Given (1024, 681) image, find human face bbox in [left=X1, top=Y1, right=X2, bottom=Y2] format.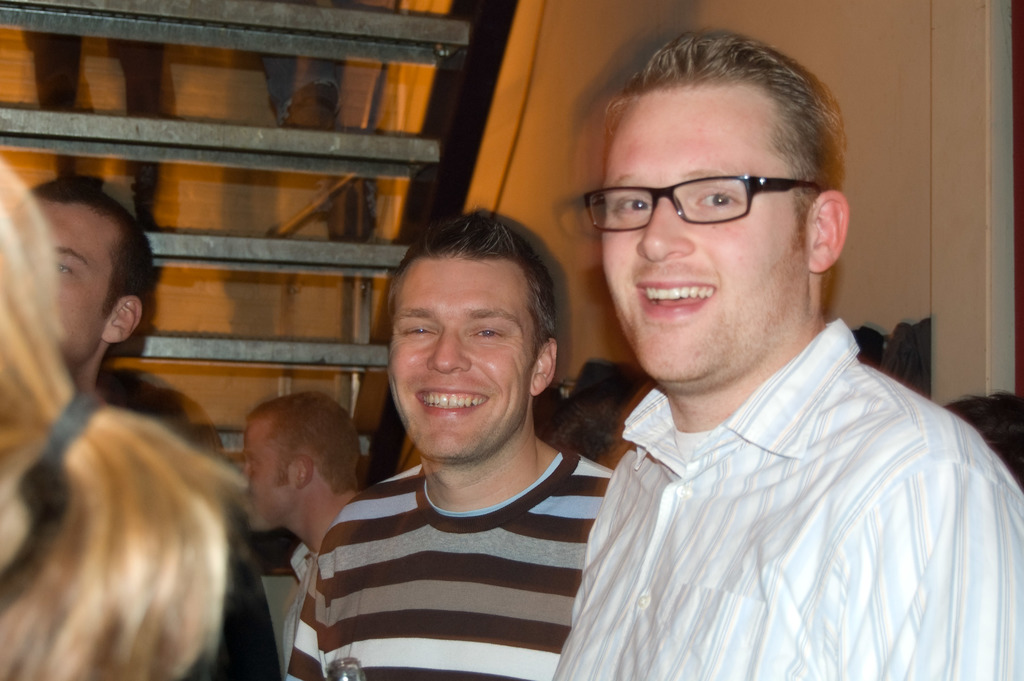
[left=19, top=206, right=101, bottom=364].
